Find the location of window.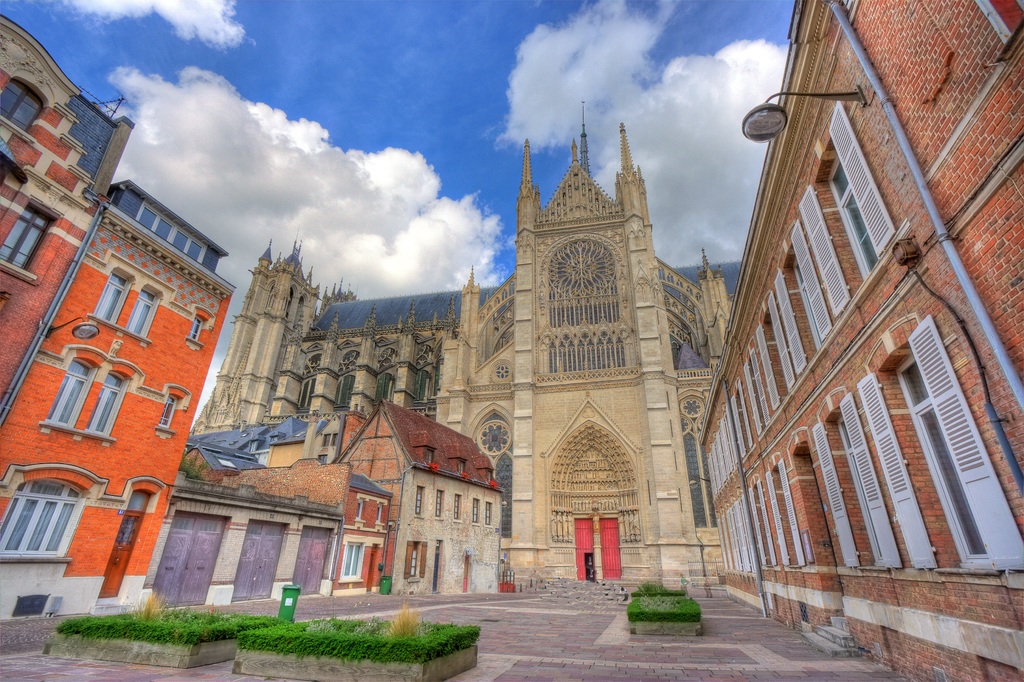
Location: <region>0, 149, 29, 183</region>.
